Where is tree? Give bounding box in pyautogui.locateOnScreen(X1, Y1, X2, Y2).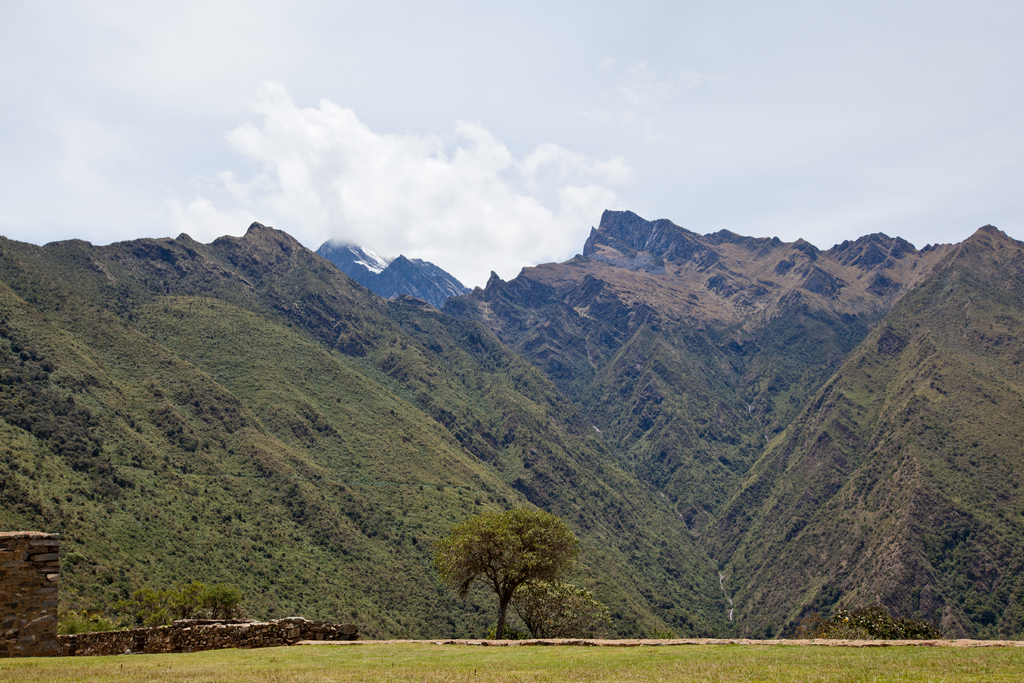
pyautogui.locateOnScreen(512, 580, 617, 644).
